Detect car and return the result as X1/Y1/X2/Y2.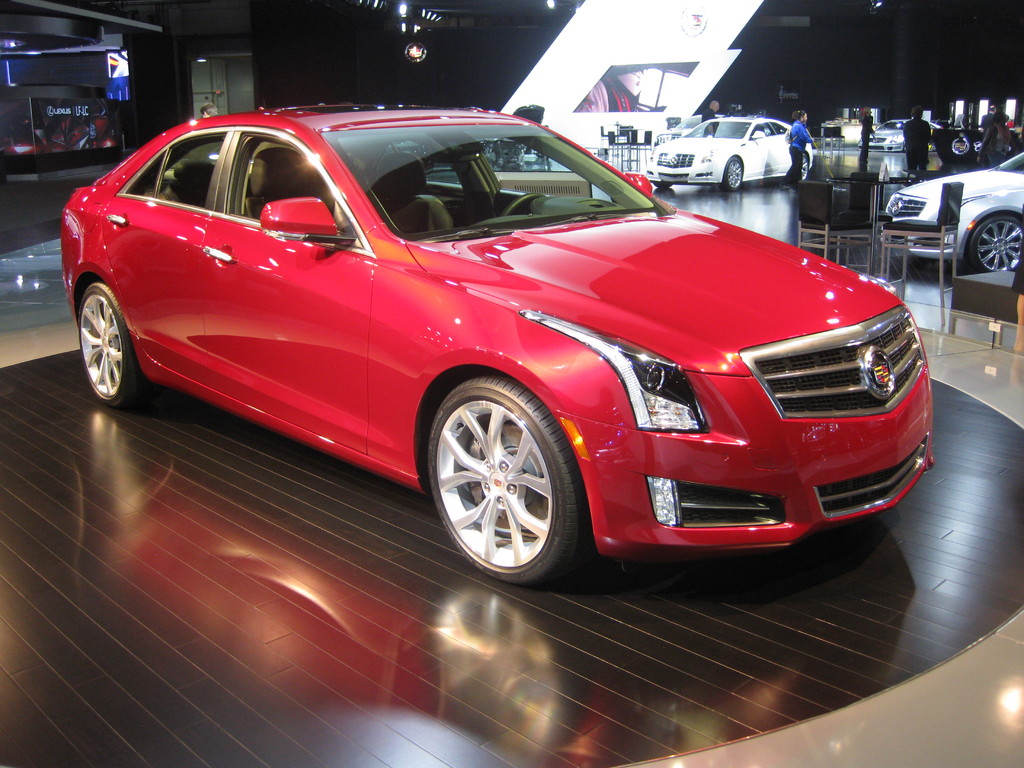
886/148/1023/273.
